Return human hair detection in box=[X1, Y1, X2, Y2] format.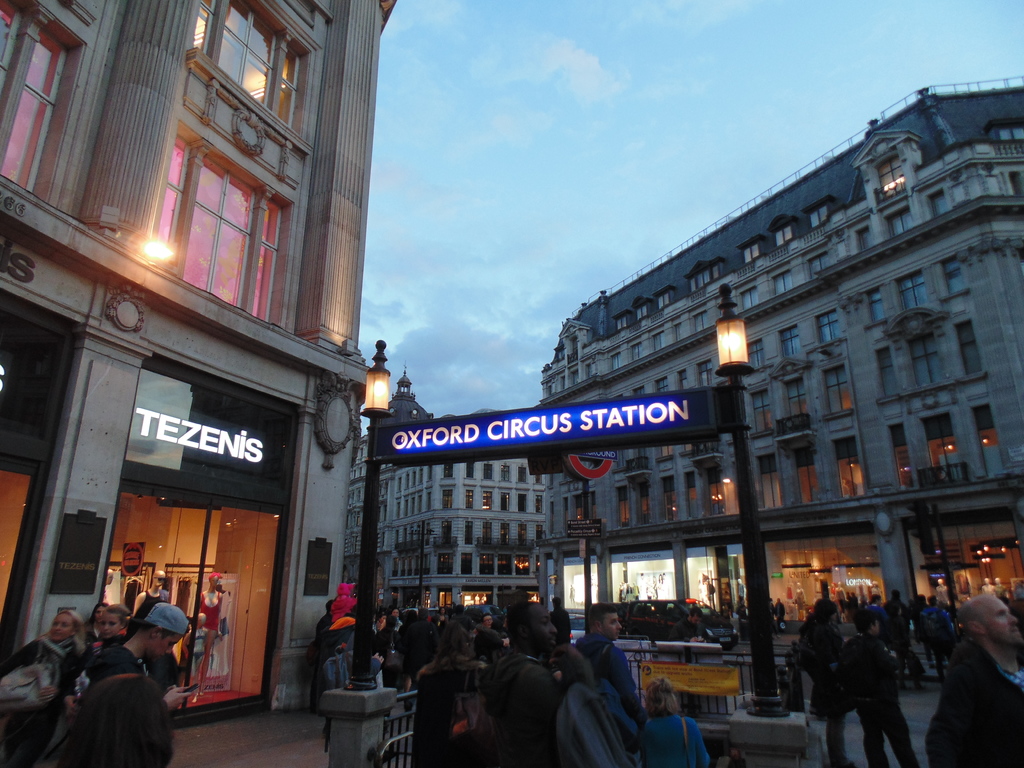
box=[641, 675, 677, 716].
